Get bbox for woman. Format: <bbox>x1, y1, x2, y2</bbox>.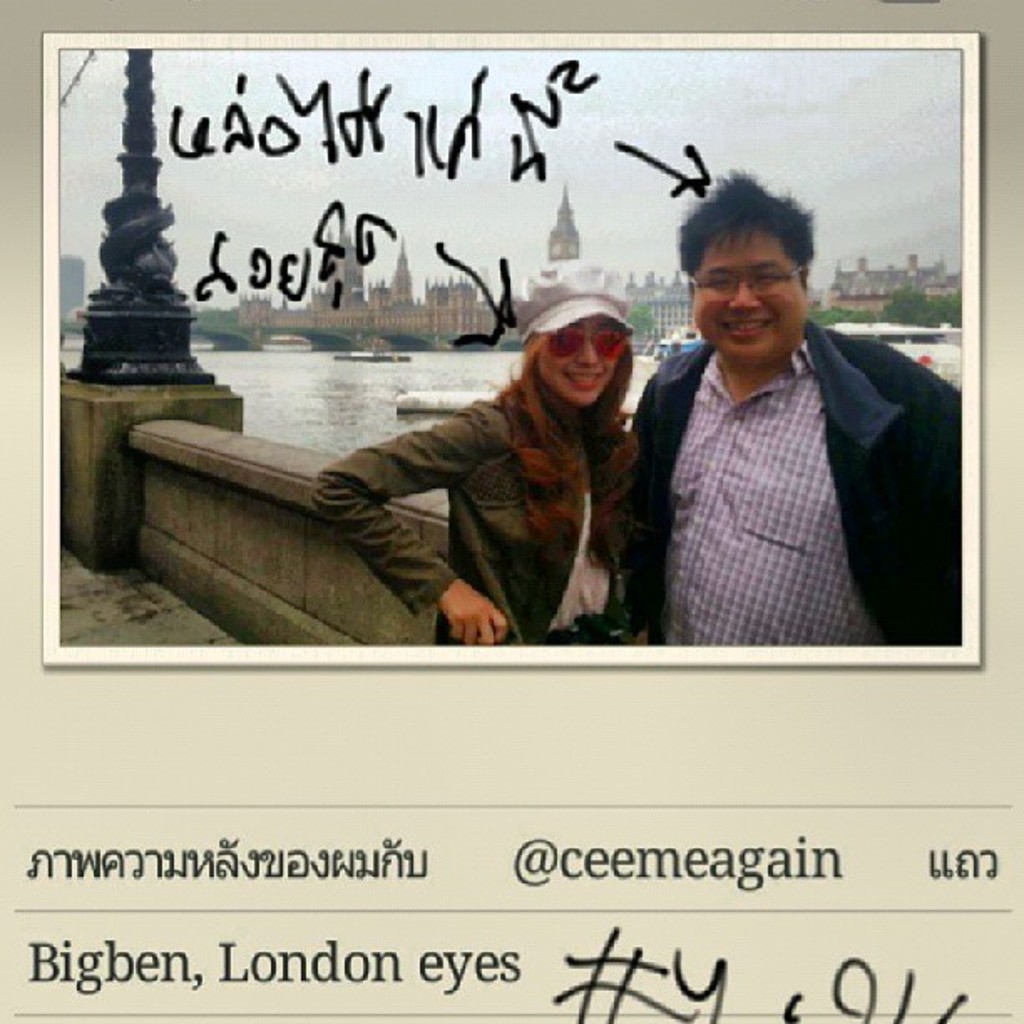
<bbox>320, 268, 694, 654</bbox>.
